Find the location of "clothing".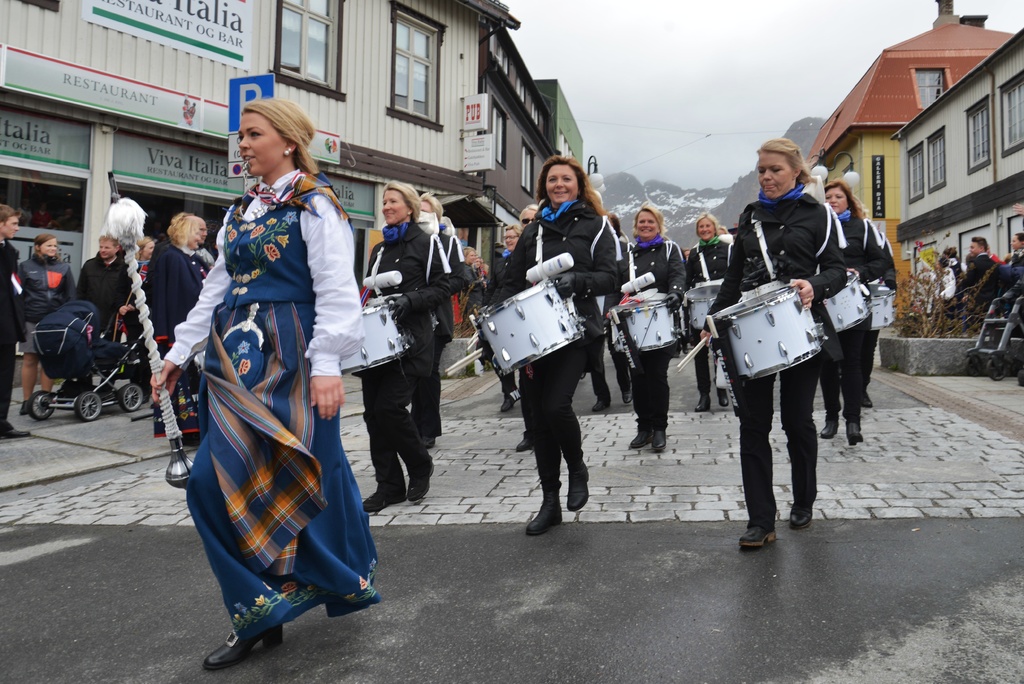
Location: x1=682 y1=239 x2=733 y2=400.
